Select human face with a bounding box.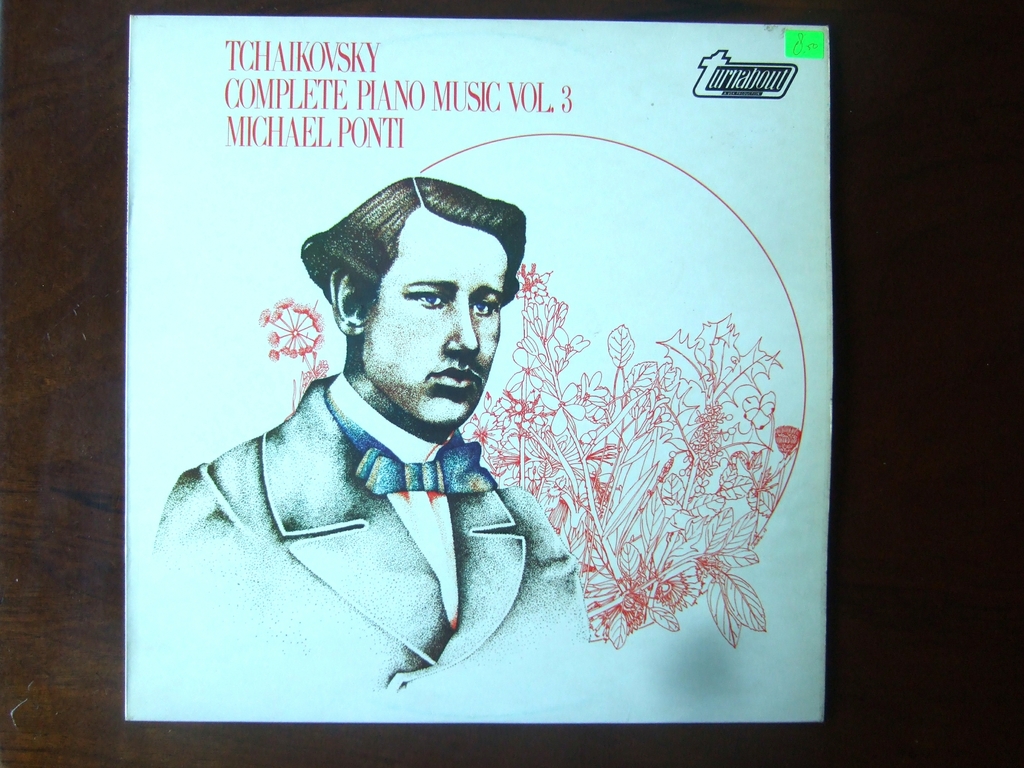
372,222,504,426.
